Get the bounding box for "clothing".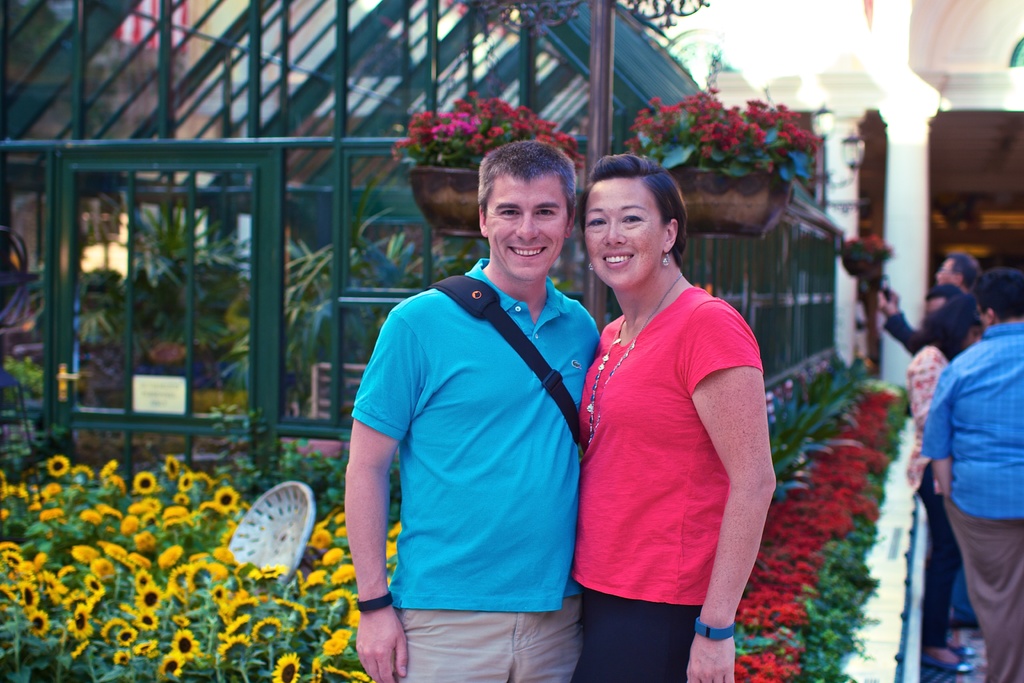
Rect(922, 318, 1023, 681).
